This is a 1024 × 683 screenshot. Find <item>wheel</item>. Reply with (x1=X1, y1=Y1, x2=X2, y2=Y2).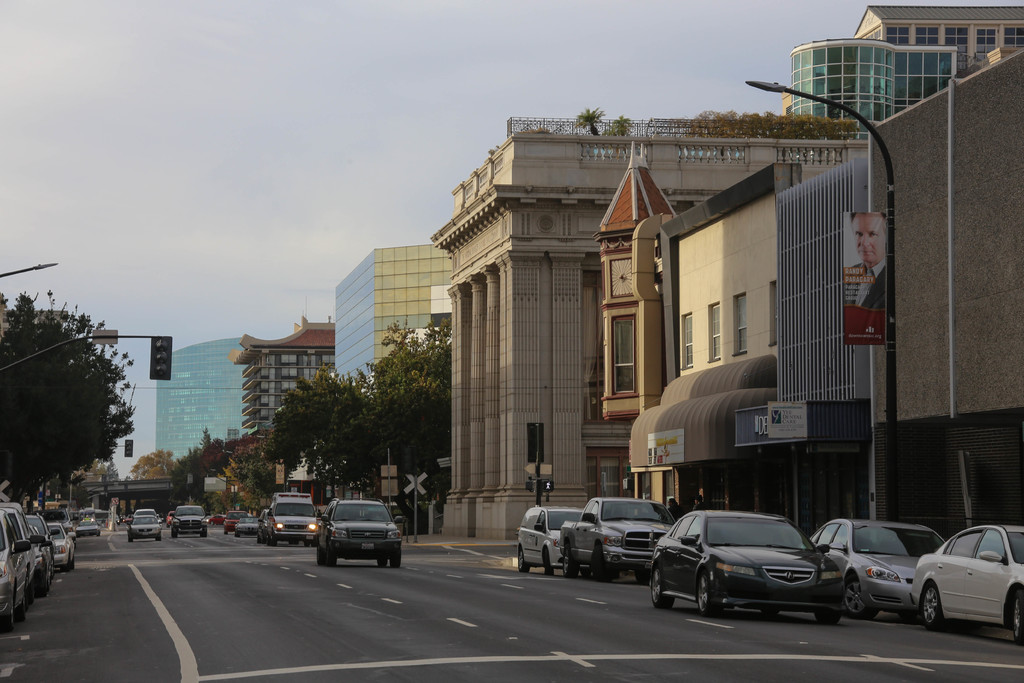
(x1=647, y1=563, x2=673, y2=611).
